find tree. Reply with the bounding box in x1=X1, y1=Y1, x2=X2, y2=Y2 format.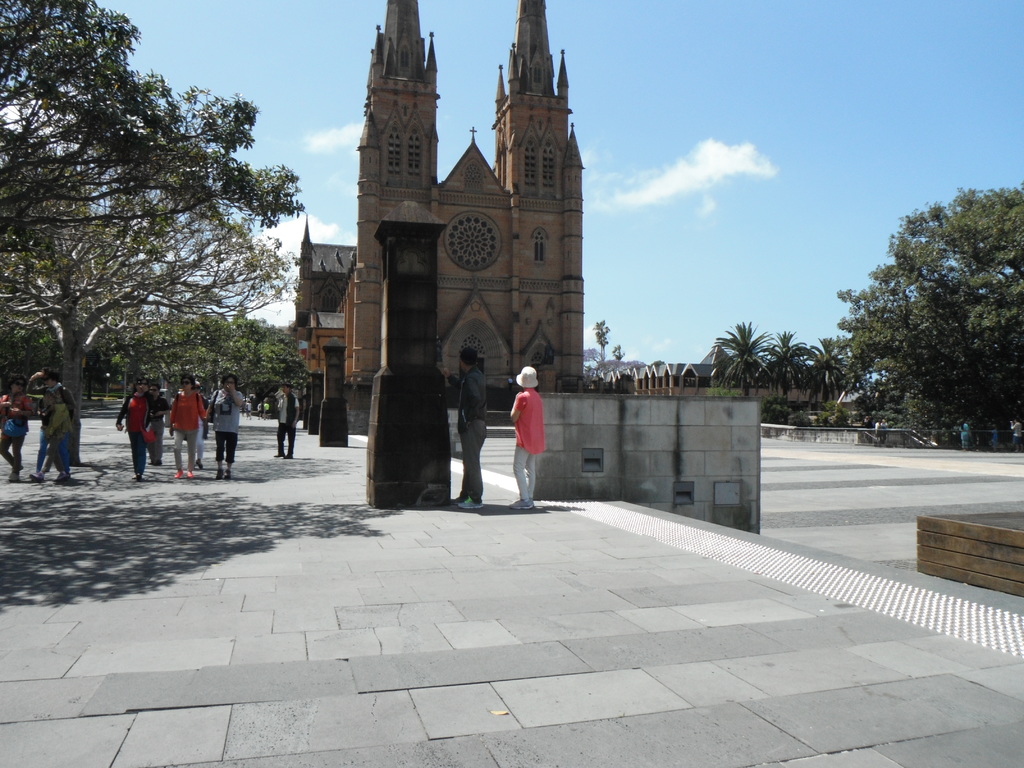
x1=80, y1=323, x2=117, y2=416.
